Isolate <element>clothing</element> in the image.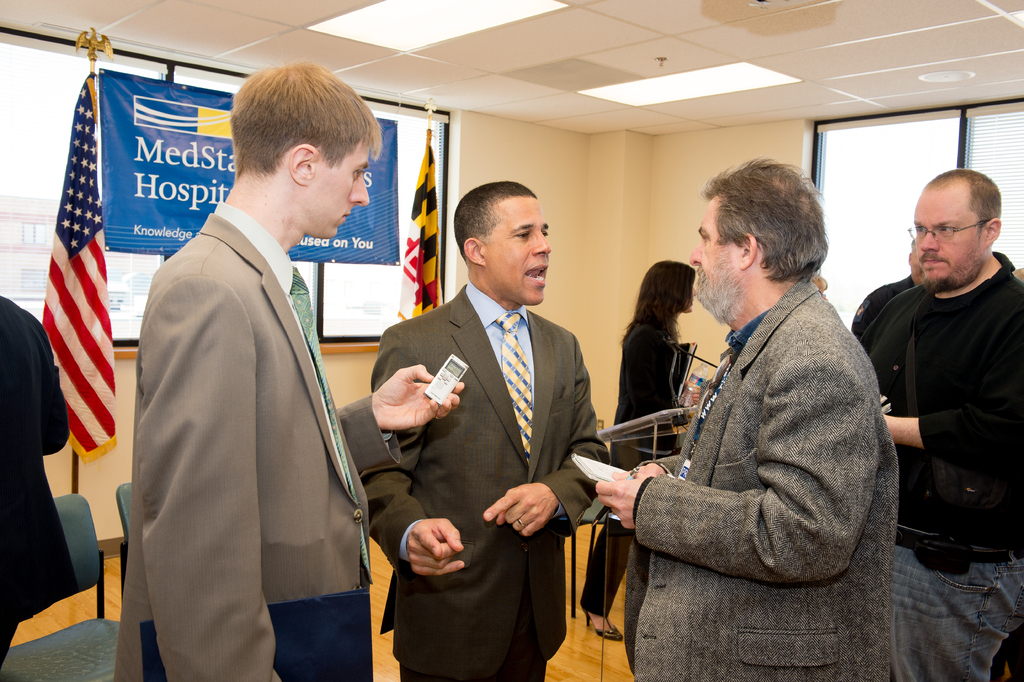
Isolated region: <box>365,275,602,681</box>.
